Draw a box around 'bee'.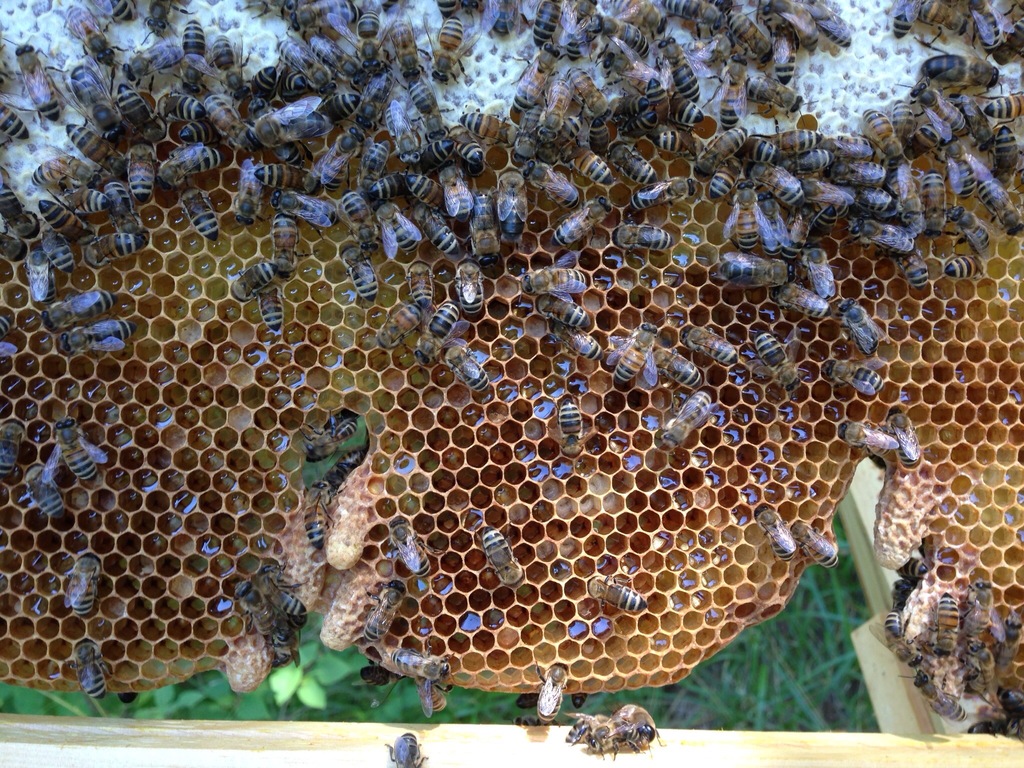
BBox(259, 285, 286, 338).
